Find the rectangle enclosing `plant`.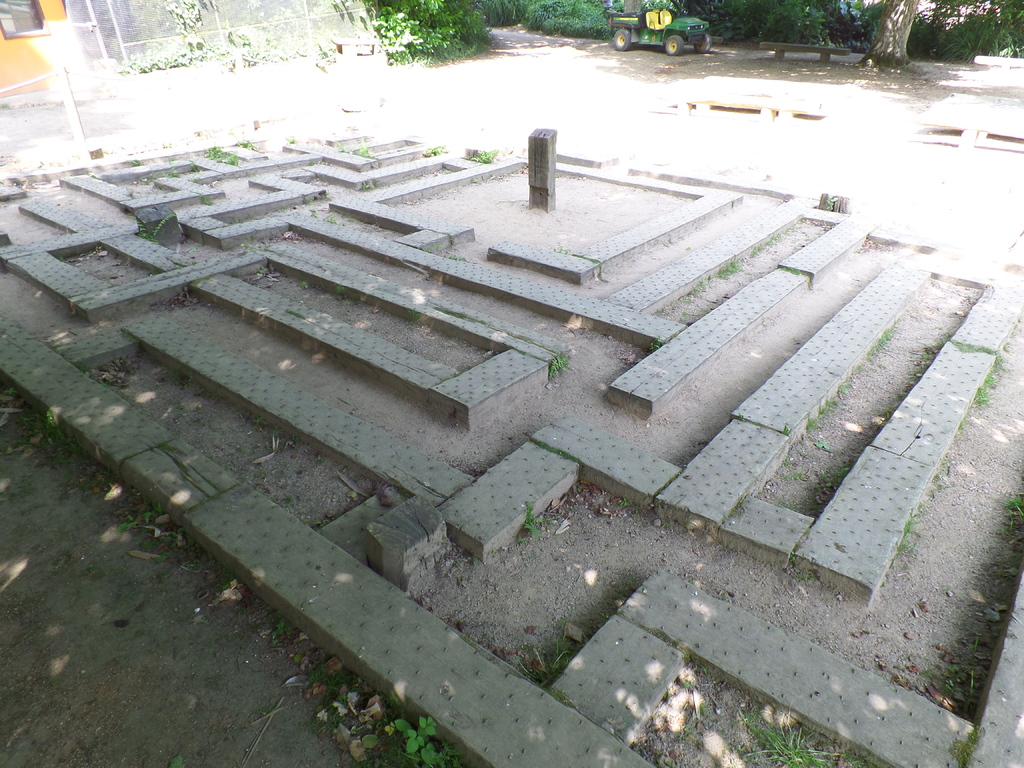
bbox=[575, 250, 603, 270].
